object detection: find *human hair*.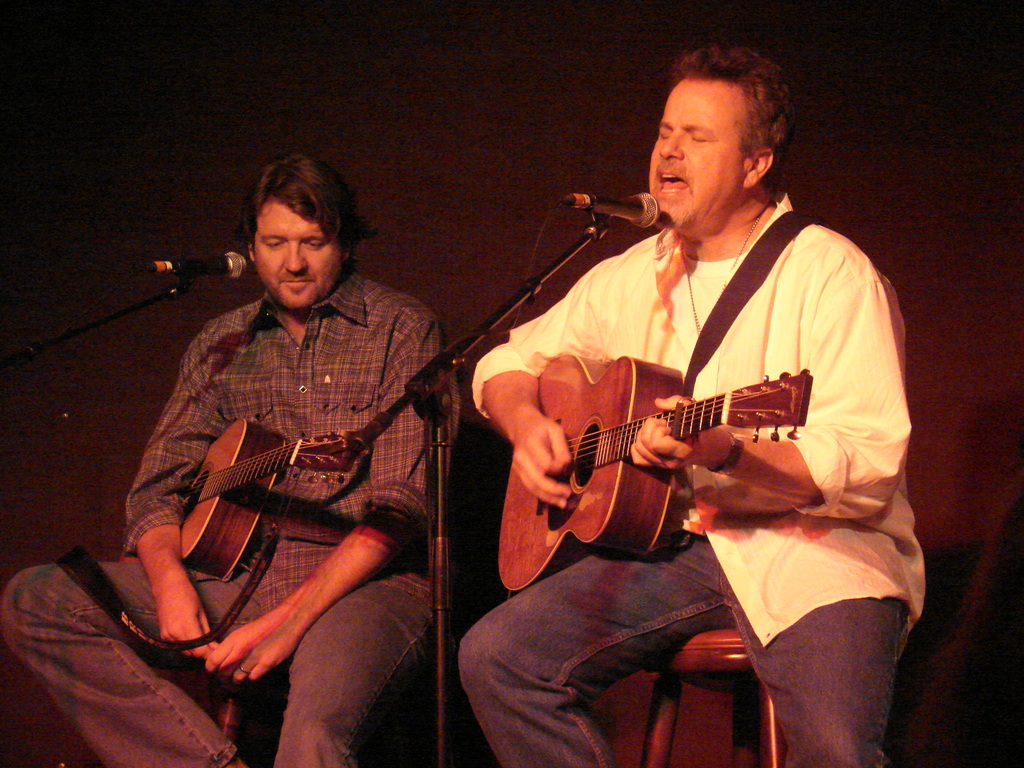
<bbox>655, 51, 790, 206</bbox>.
